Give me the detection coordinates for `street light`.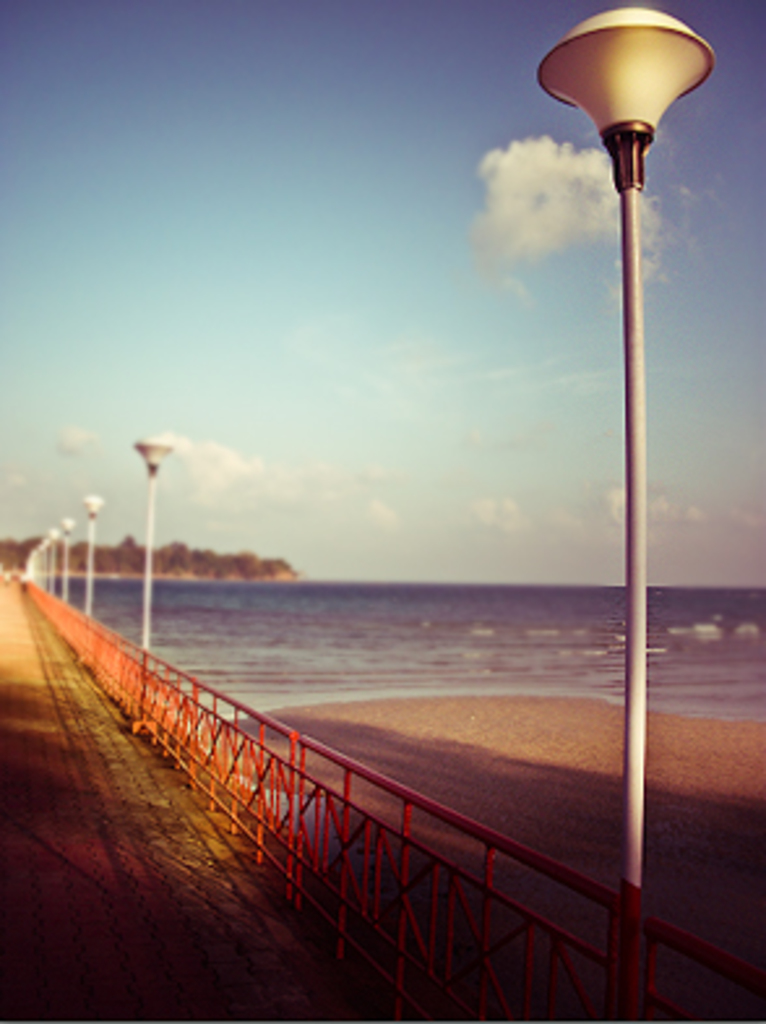
130, 422, 180, 657.
